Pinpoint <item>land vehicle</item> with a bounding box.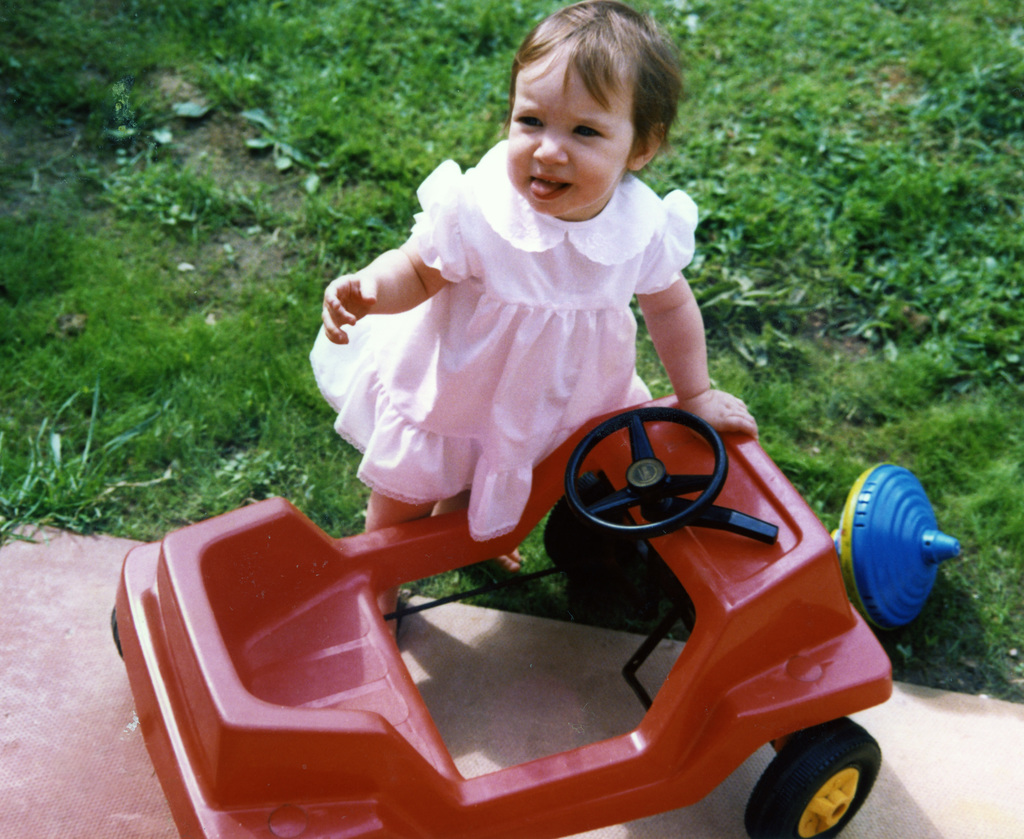
(x1=100, y1=365, x2=954, y2=838).
